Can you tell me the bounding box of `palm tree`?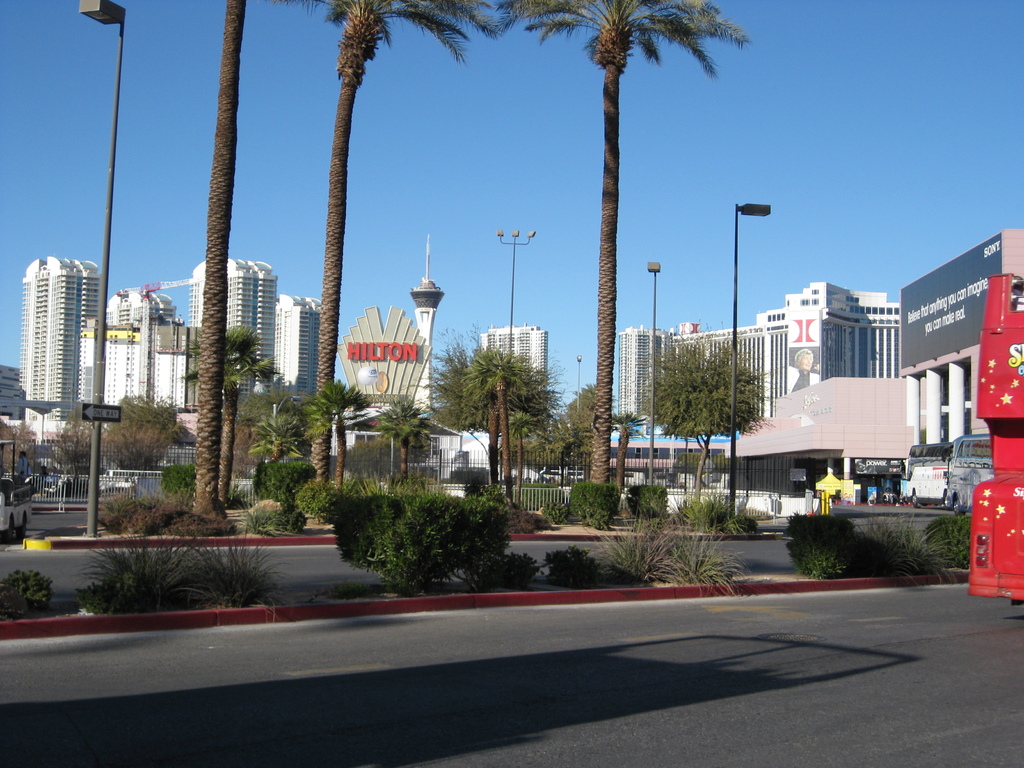
left=428, top=354, right=539, bottom=569.
